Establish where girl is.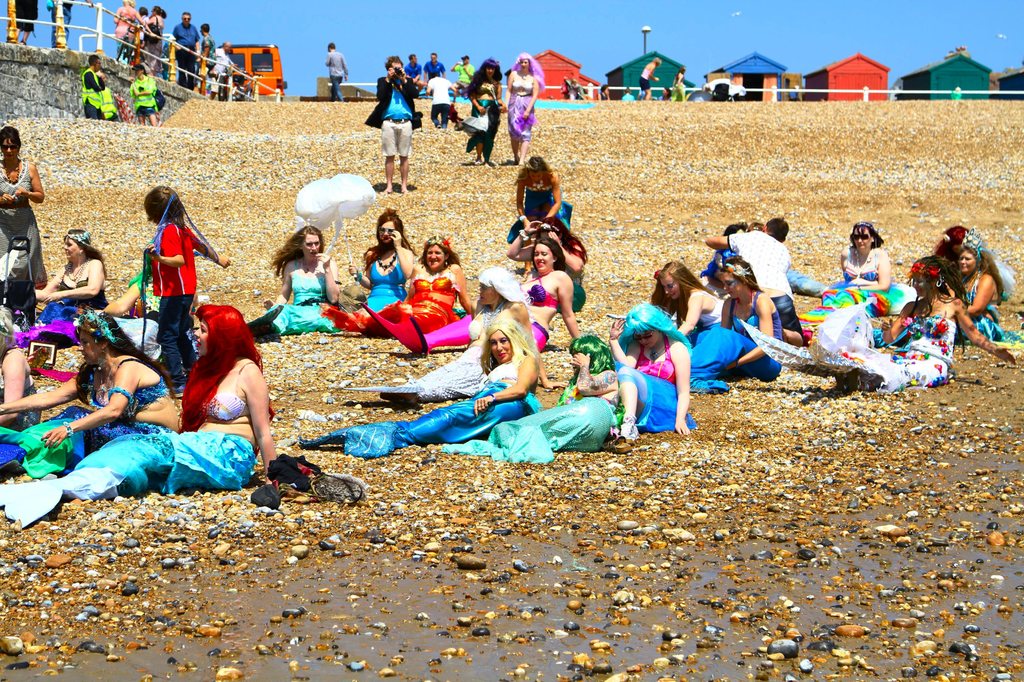
Established at rect(268, 226, 342, 335).
